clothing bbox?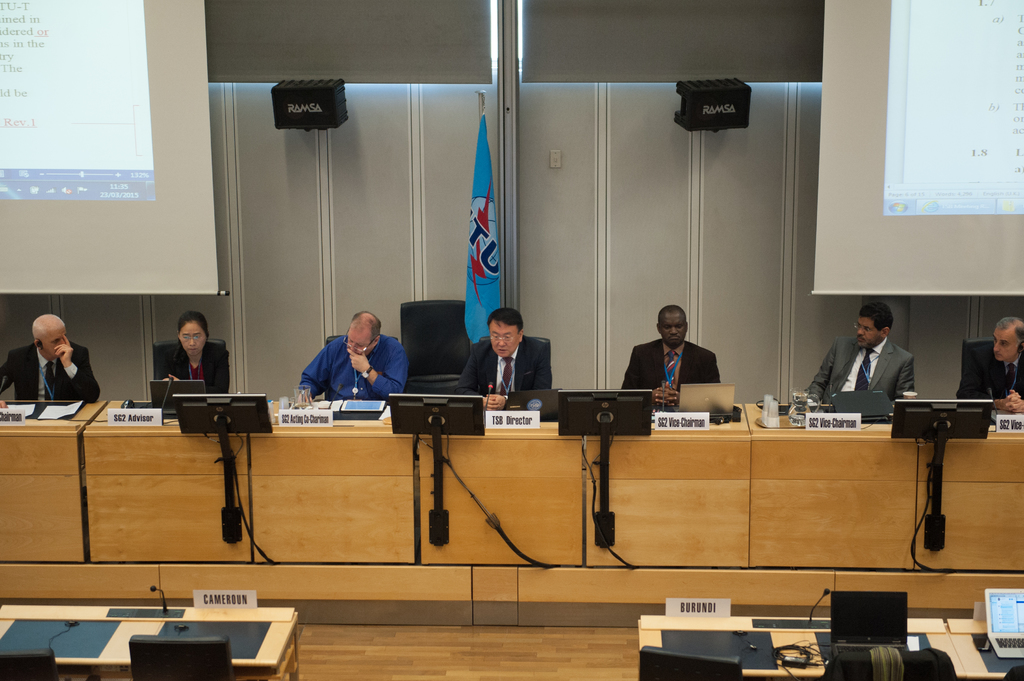
x1=451, y1=339, x2=564, y2=385
